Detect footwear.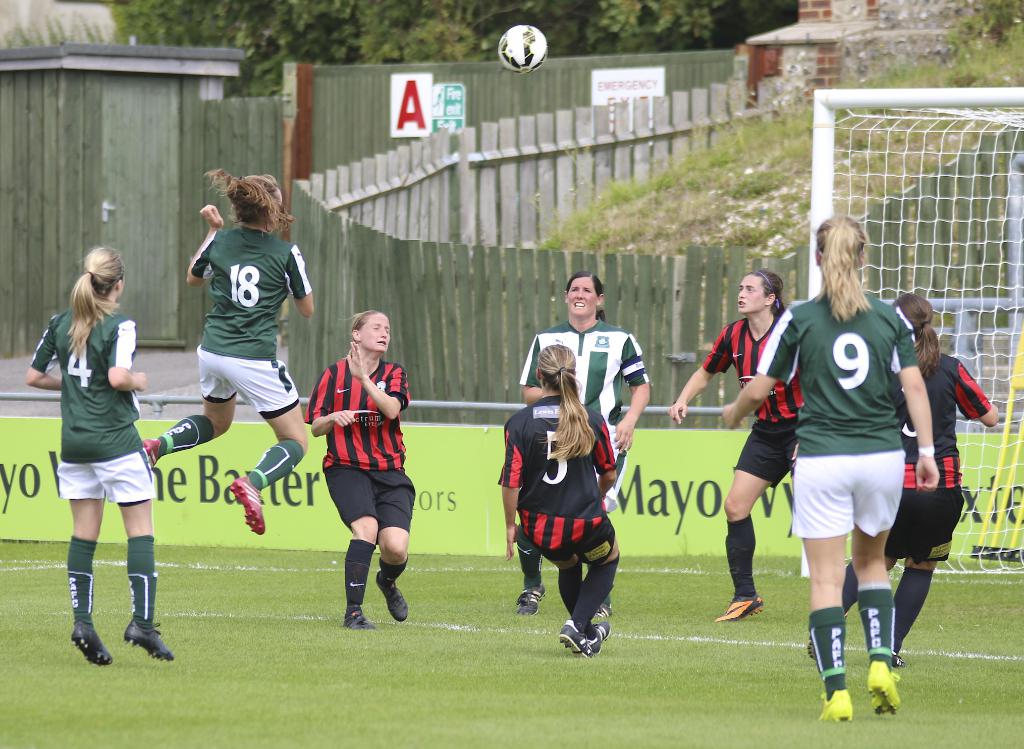
Detected at [591, 604, 614, 616].
